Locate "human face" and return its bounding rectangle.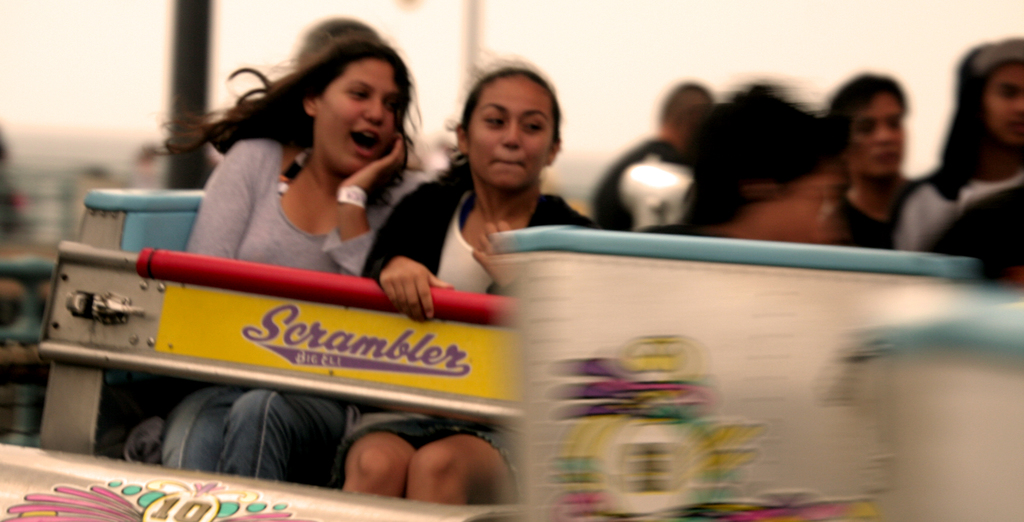
<box>984,62,1023,150</box>.
